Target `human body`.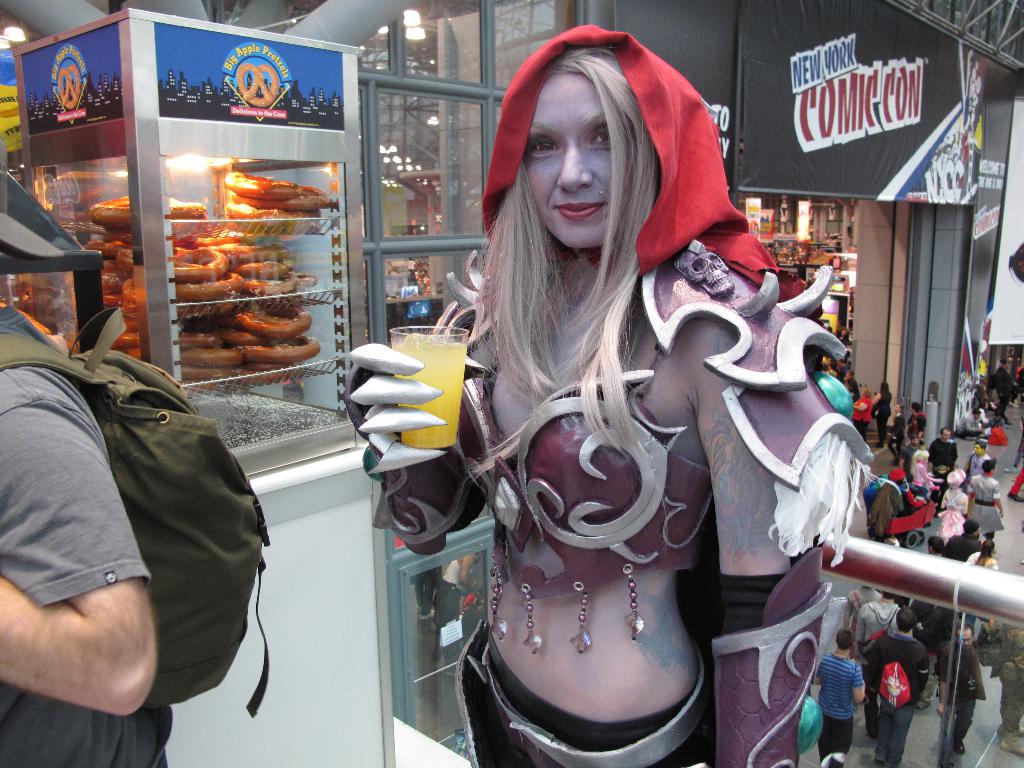
Target region: 991 356 1014 426.
